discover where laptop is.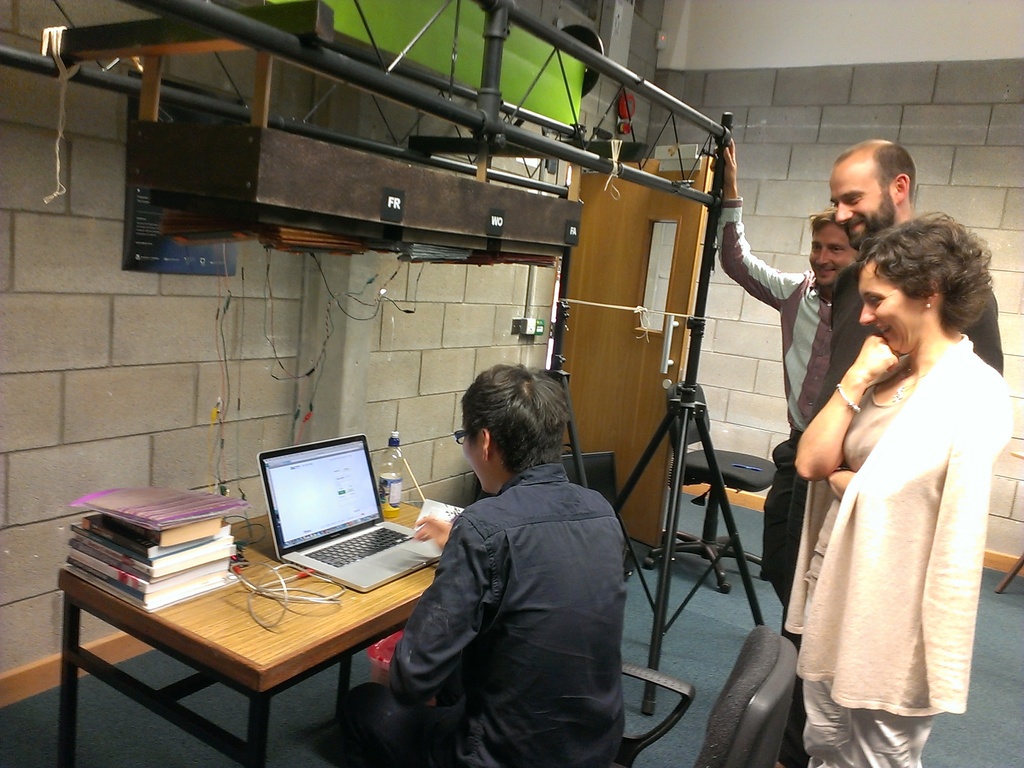
Discovered at [x1=256, y1=433, x2=443, y2=593].
